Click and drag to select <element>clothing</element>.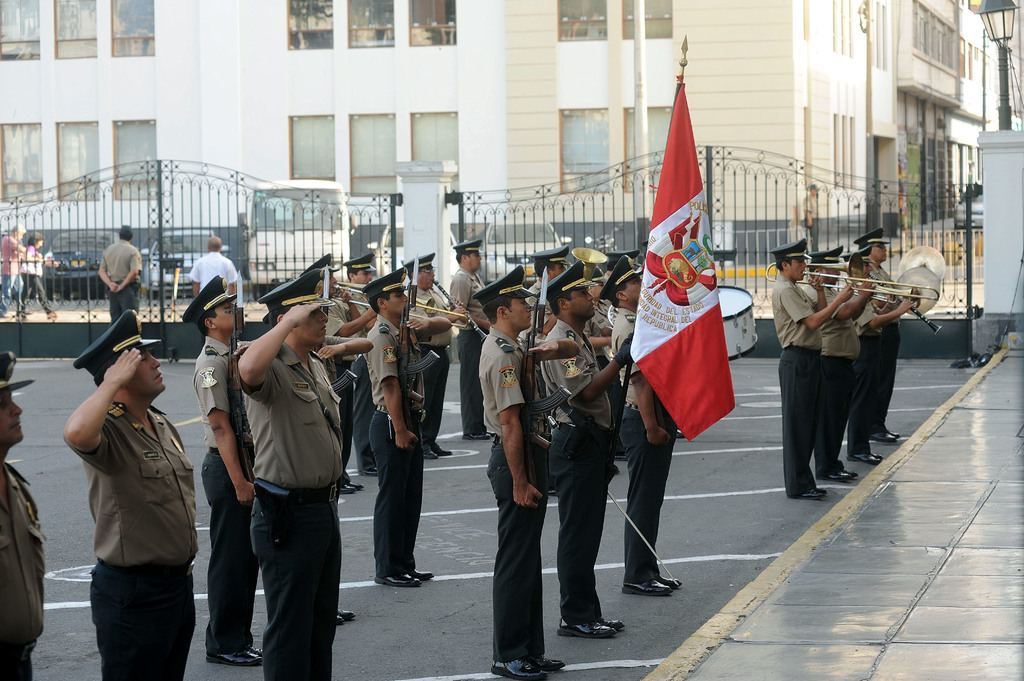
Selection: Rect(0, 453, 42, 680).
